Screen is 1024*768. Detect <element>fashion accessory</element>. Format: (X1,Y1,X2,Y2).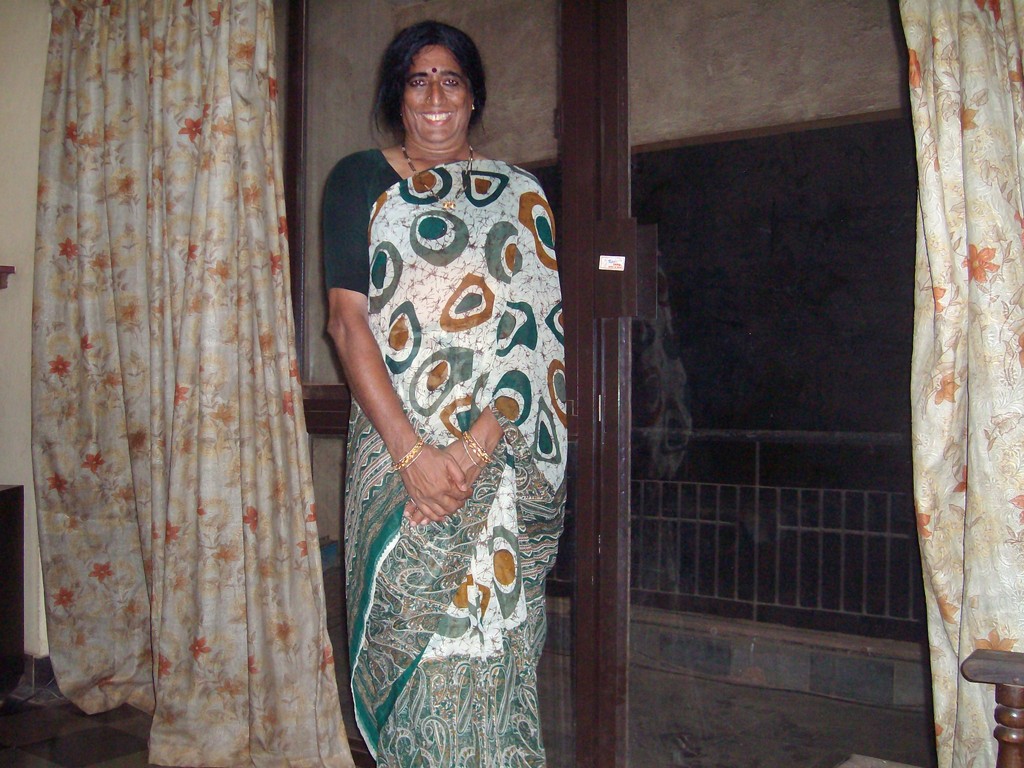
(396,442,425,472).
